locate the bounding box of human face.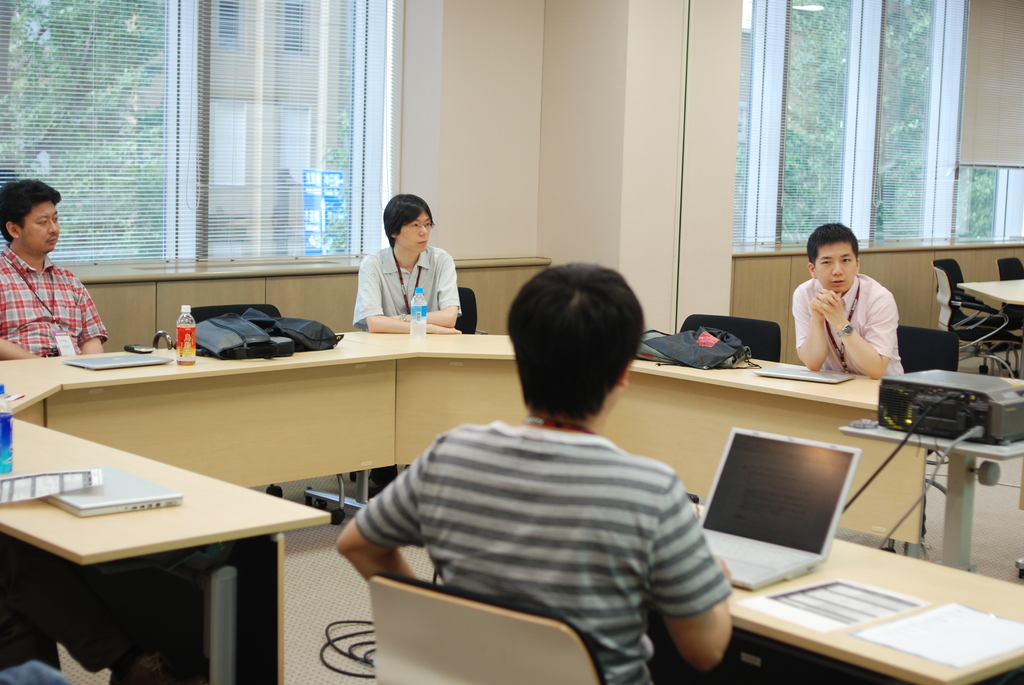
Bounding box: (395,211,435,253).
